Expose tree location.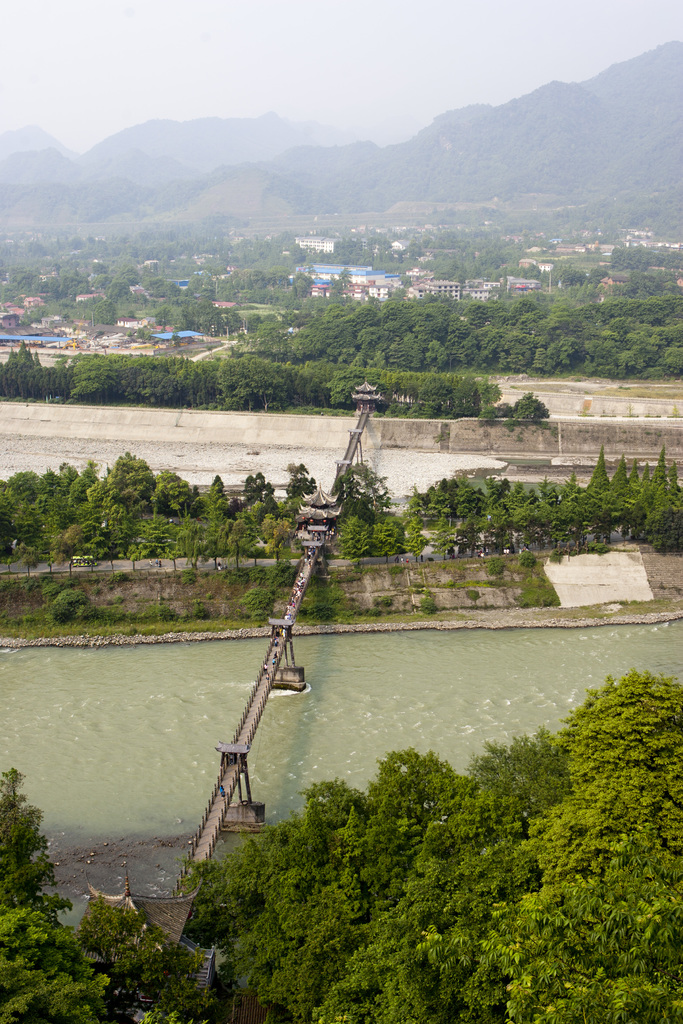
Exposed at box=[560, 472, 588, 535].
